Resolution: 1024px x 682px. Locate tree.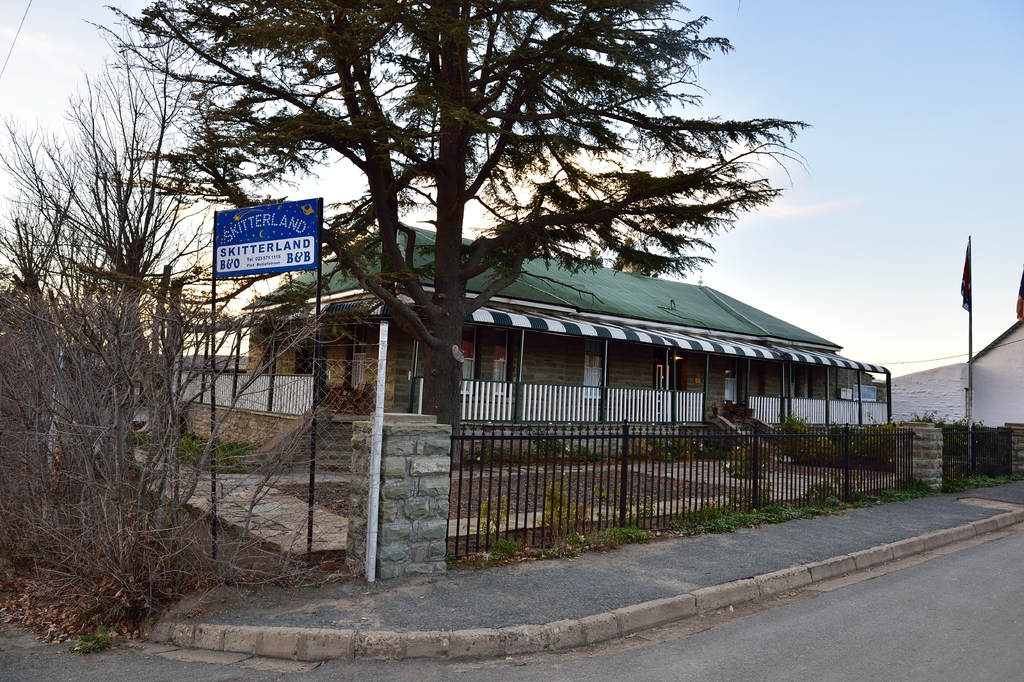
87:0:814:463.
